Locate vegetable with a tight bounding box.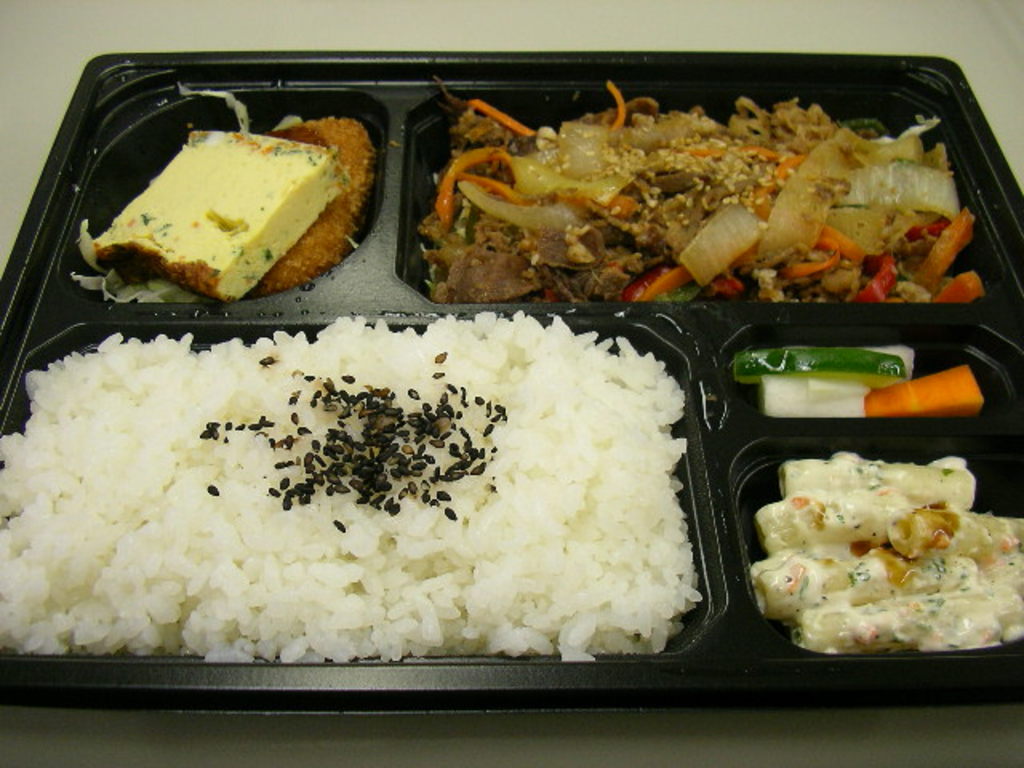
{"x1": 618, "y1": 261, "x2": 688, "y2": 298}.
